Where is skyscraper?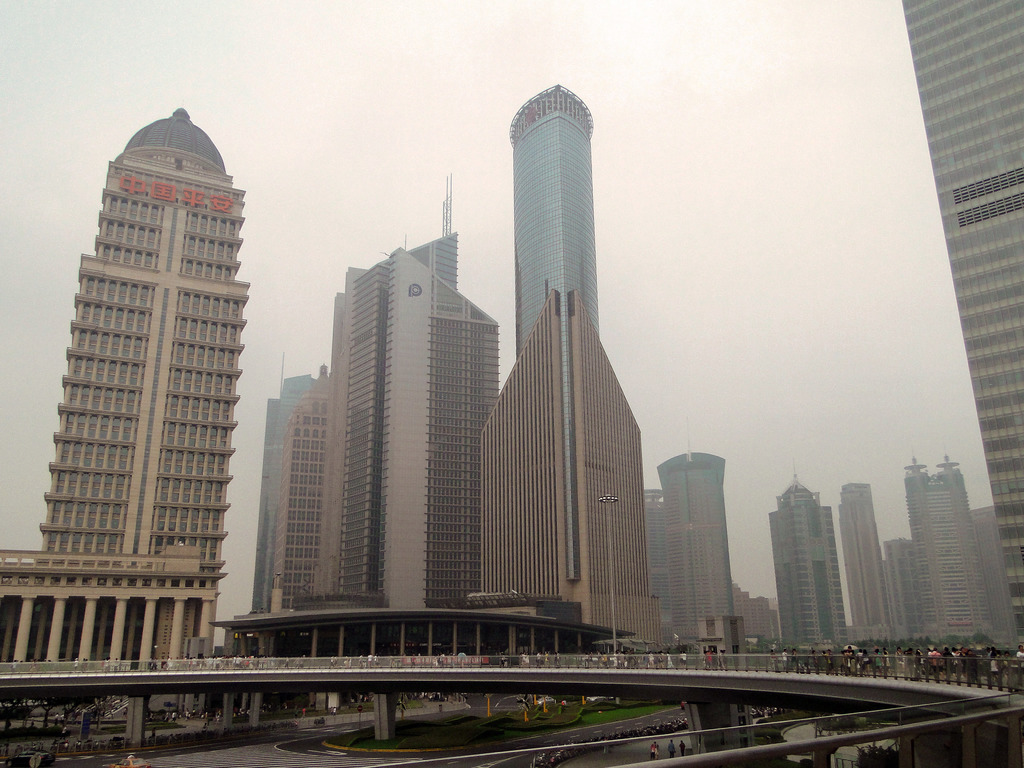
897/0/1023/664.
